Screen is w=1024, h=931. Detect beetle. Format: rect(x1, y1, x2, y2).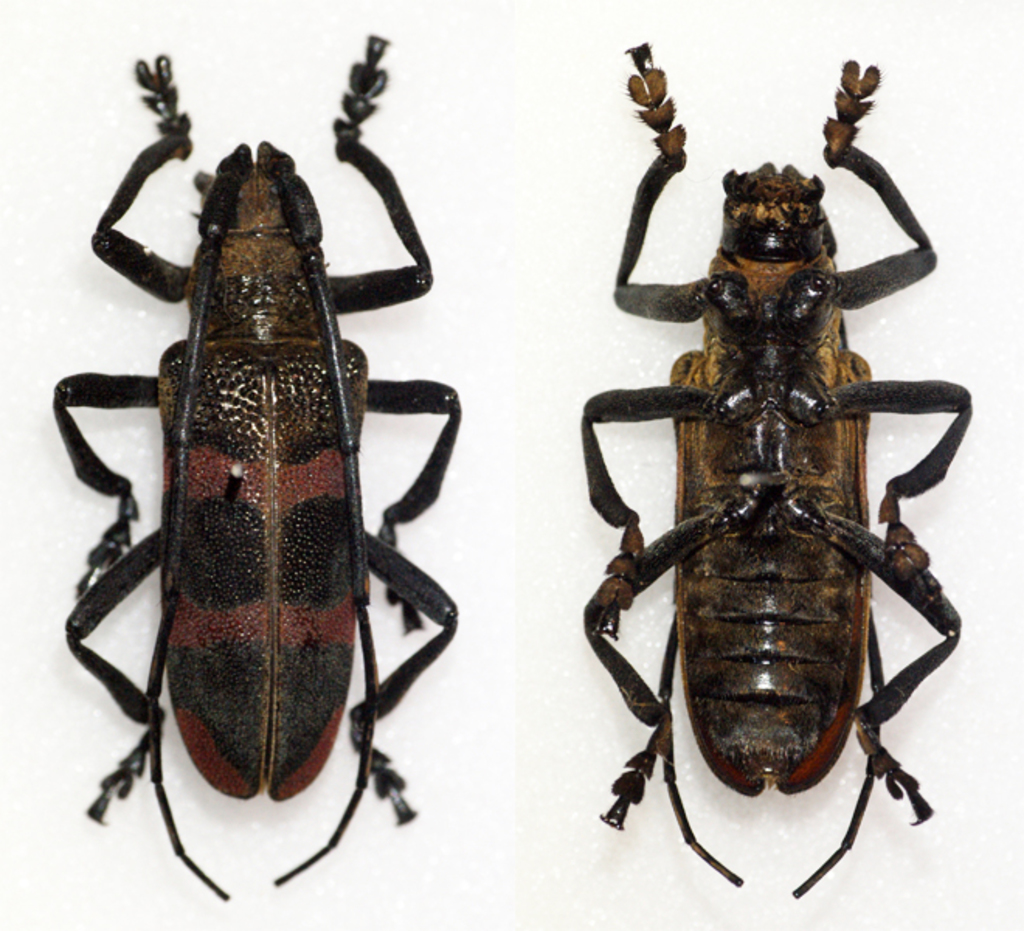
rect(565, 42, 971, 902).
